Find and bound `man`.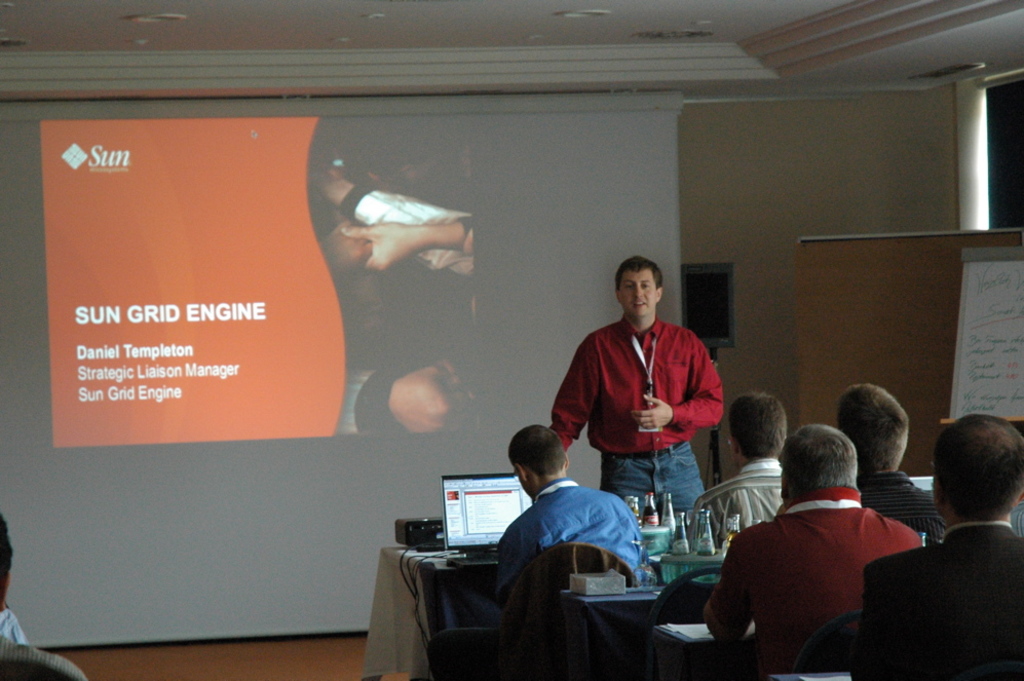
Bound: pyautogui.locateOnScreen(680, 386, 781, 540).
